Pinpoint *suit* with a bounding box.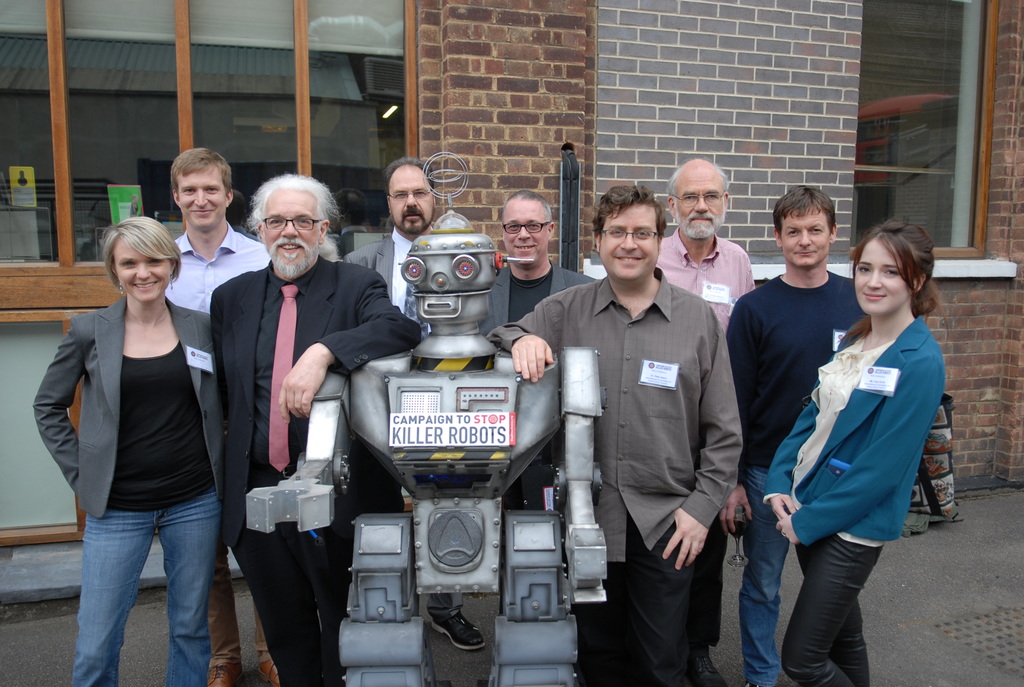
bbox(760, 318, 945, 546).
